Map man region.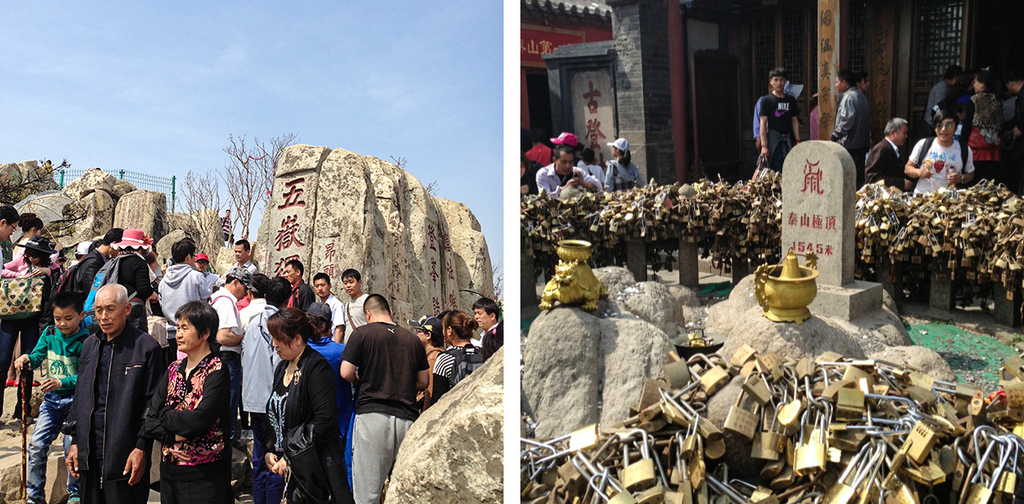
Mapped to 236,279,293,485.
